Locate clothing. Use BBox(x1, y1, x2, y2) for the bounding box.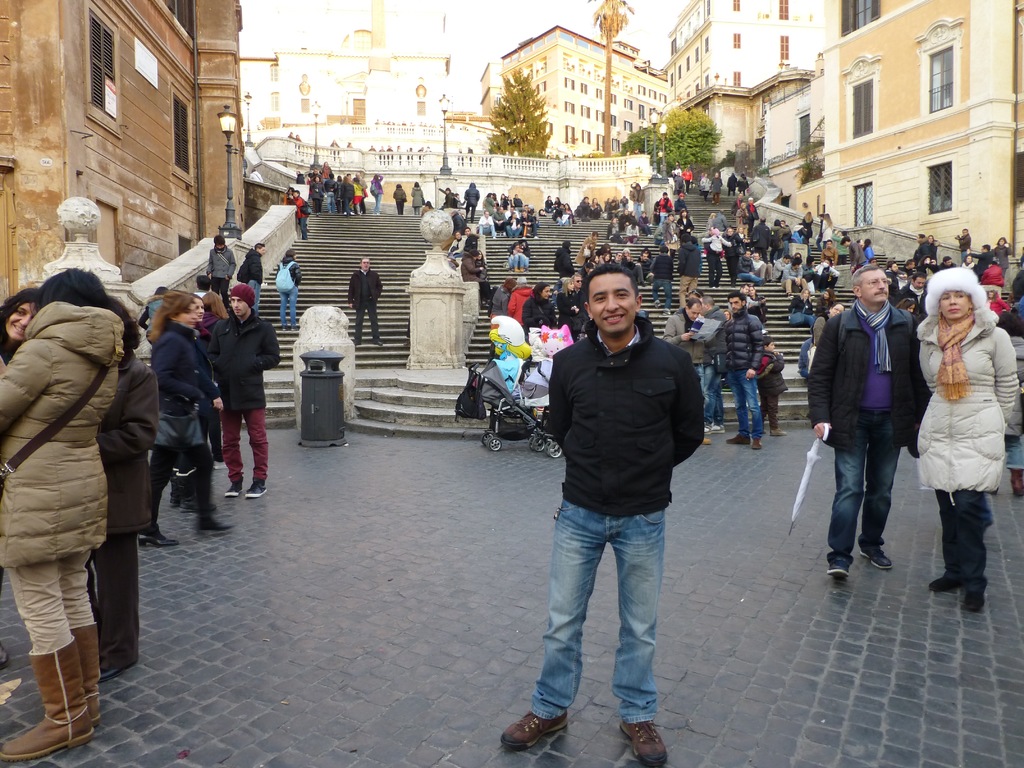
BBox(722, 314, 765, 438).
